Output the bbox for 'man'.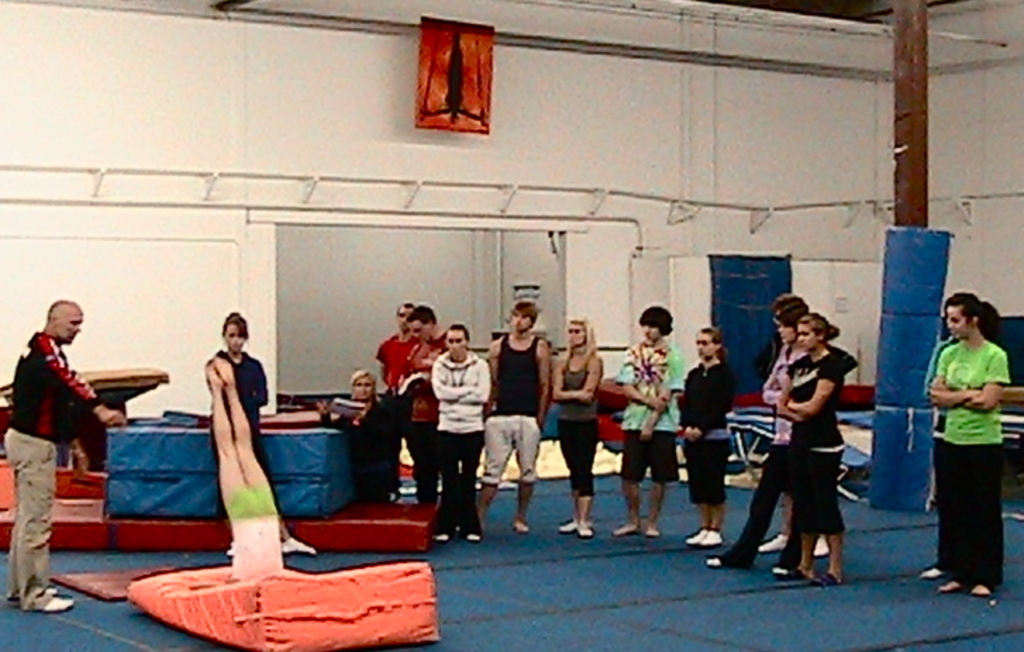
bbox(1, 297, 124, 614).
